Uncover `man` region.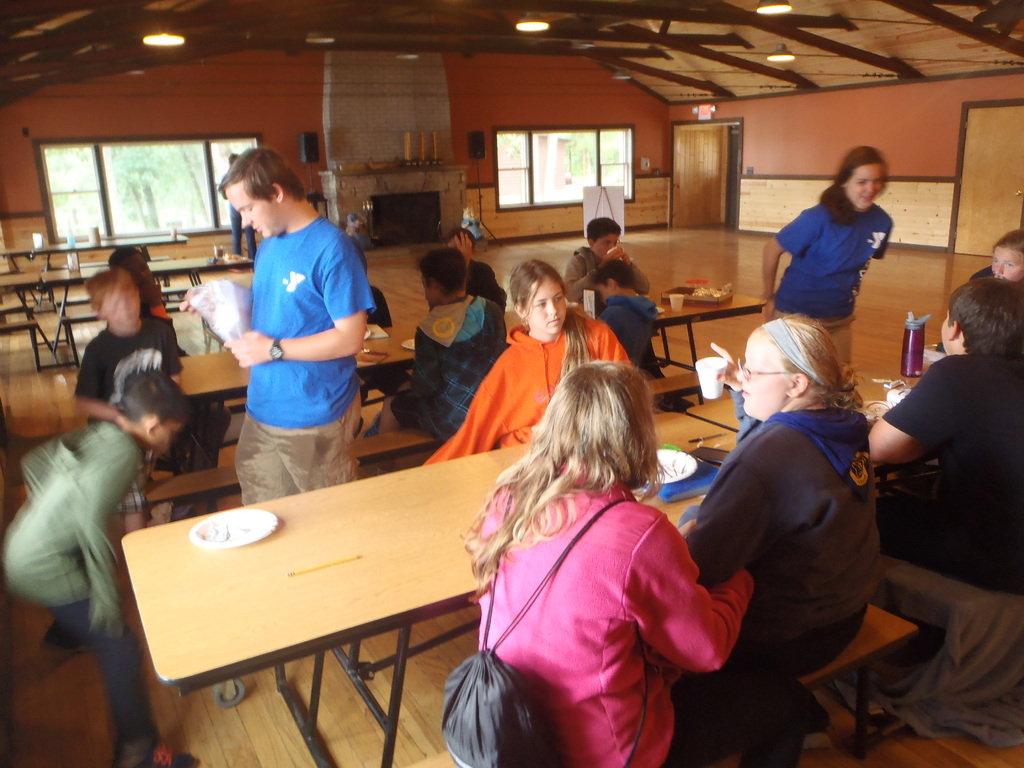
Uncovered: (left=193, top=151, right=385, bottom=522).
